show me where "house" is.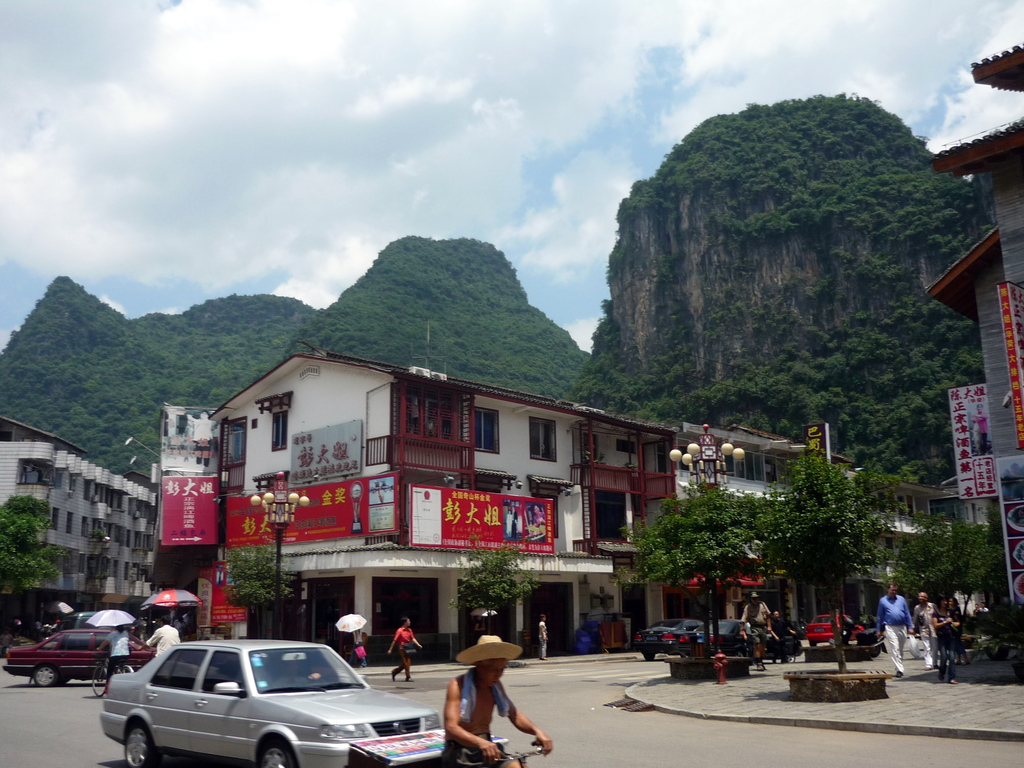
"house" is at 124/378/227/671.
